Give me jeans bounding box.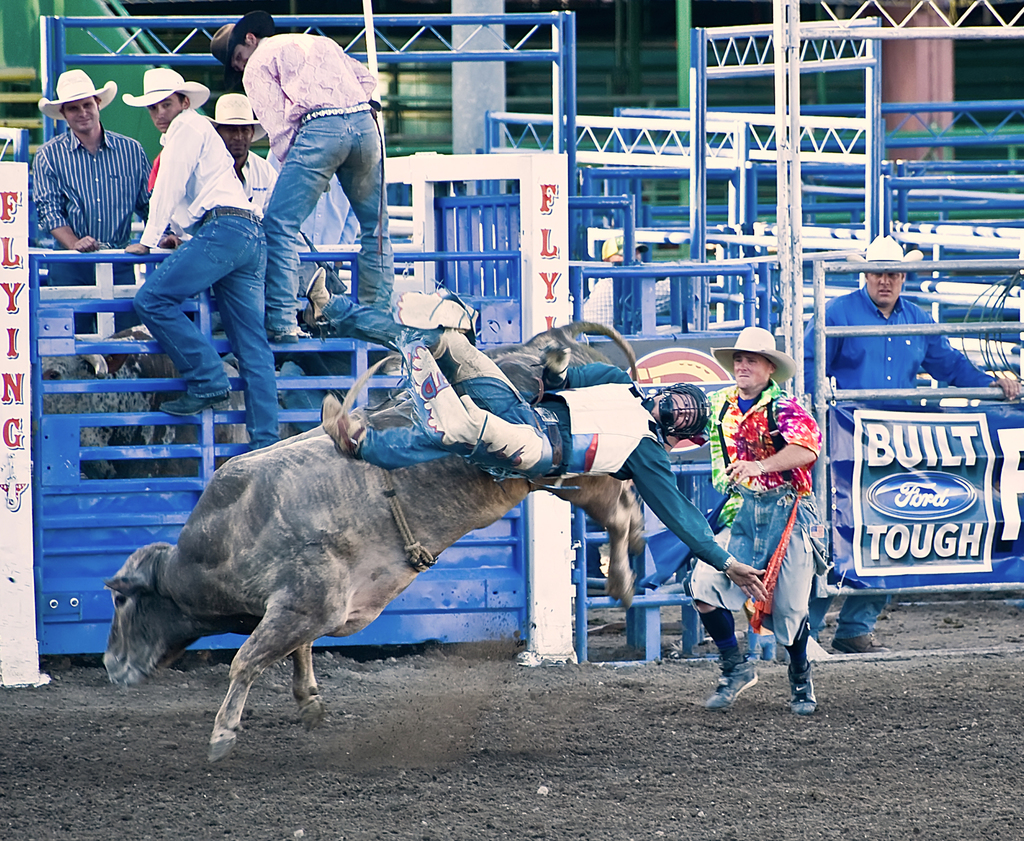
732,488,819,569.
